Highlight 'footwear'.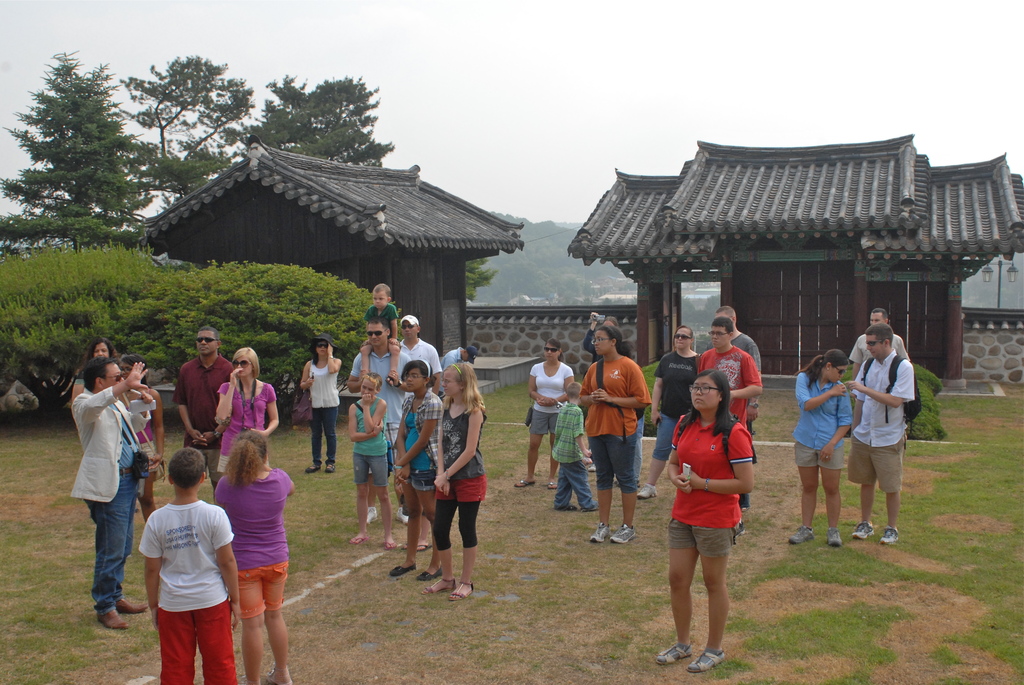
Highlighted region: <region>879, 529, 900, 547</region>.
